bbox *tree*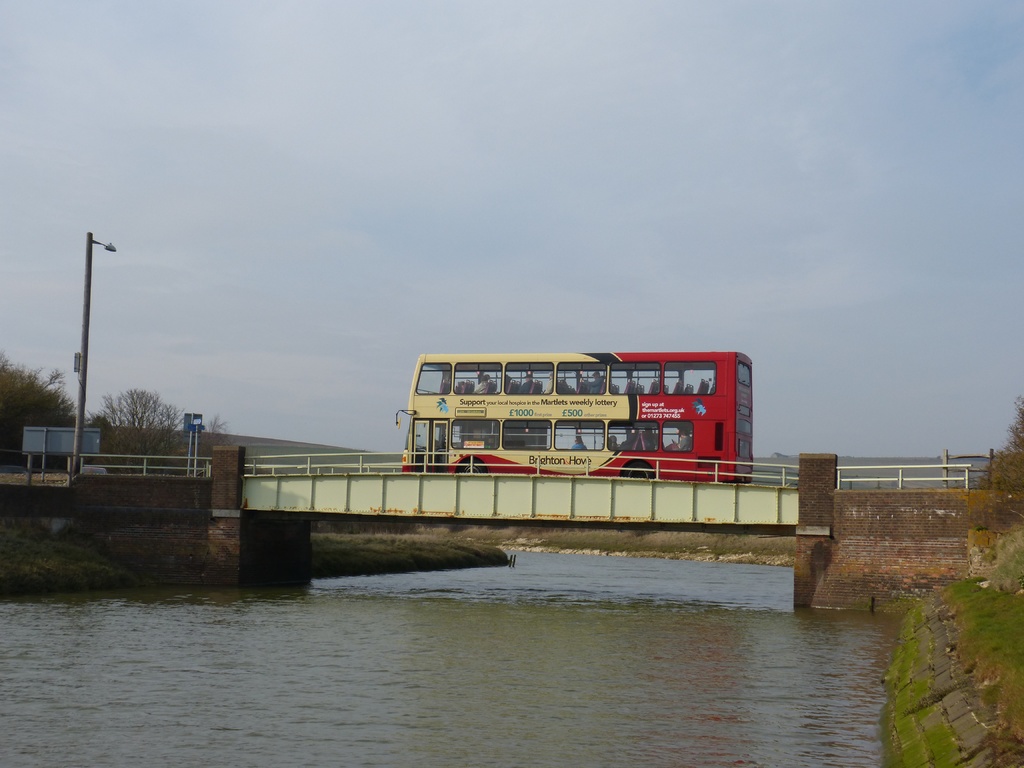
bbox(201, 399, 231, 468)
